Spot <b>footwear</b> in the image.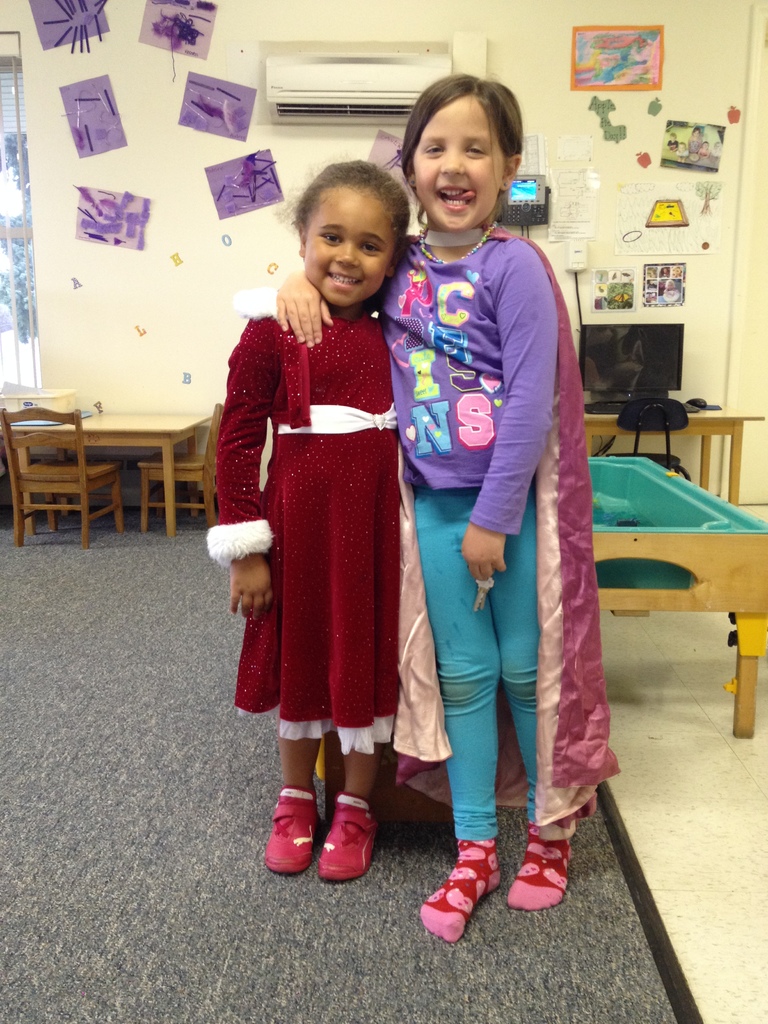
<b>footwear</b> found at 316, 790, 375, 879.
